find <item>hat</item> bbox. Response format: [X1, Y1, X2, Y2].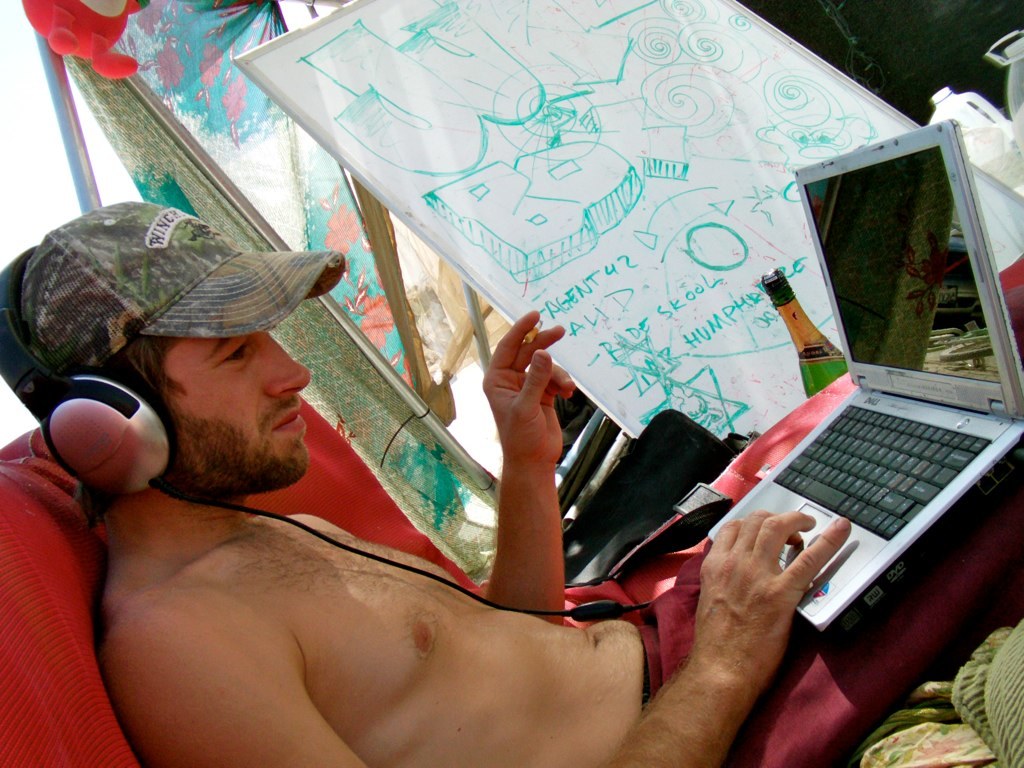
[0, 200, 348, 427].
